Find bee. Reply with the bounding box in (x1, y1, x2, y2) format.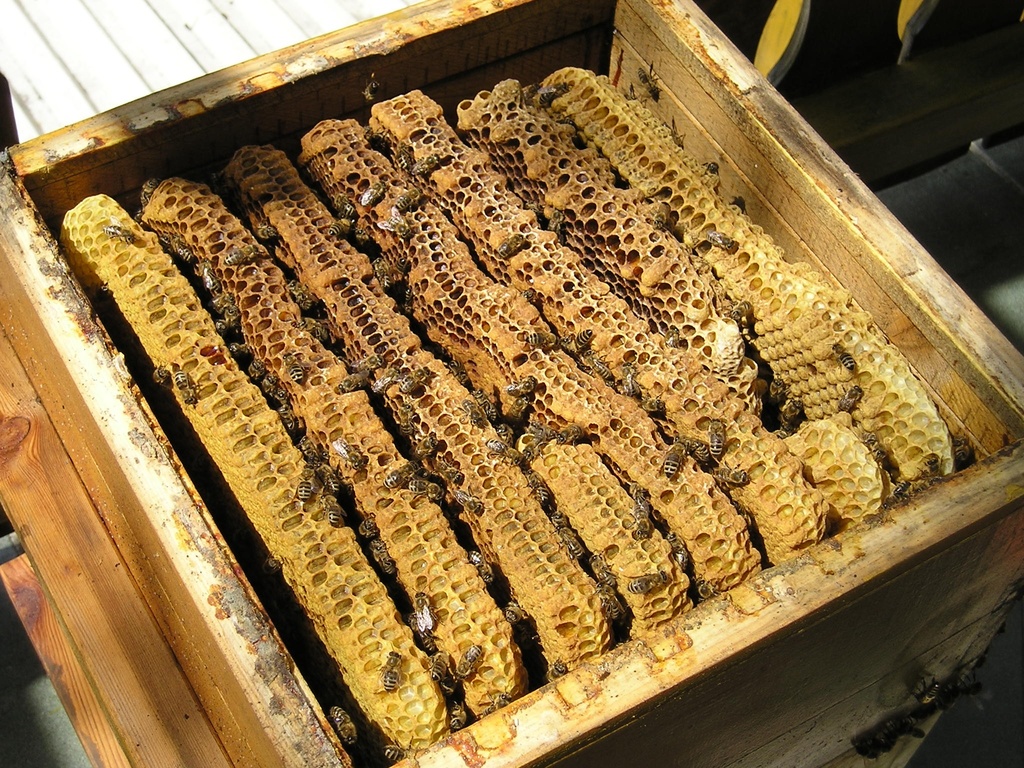
(672, 435, 707, 465).
